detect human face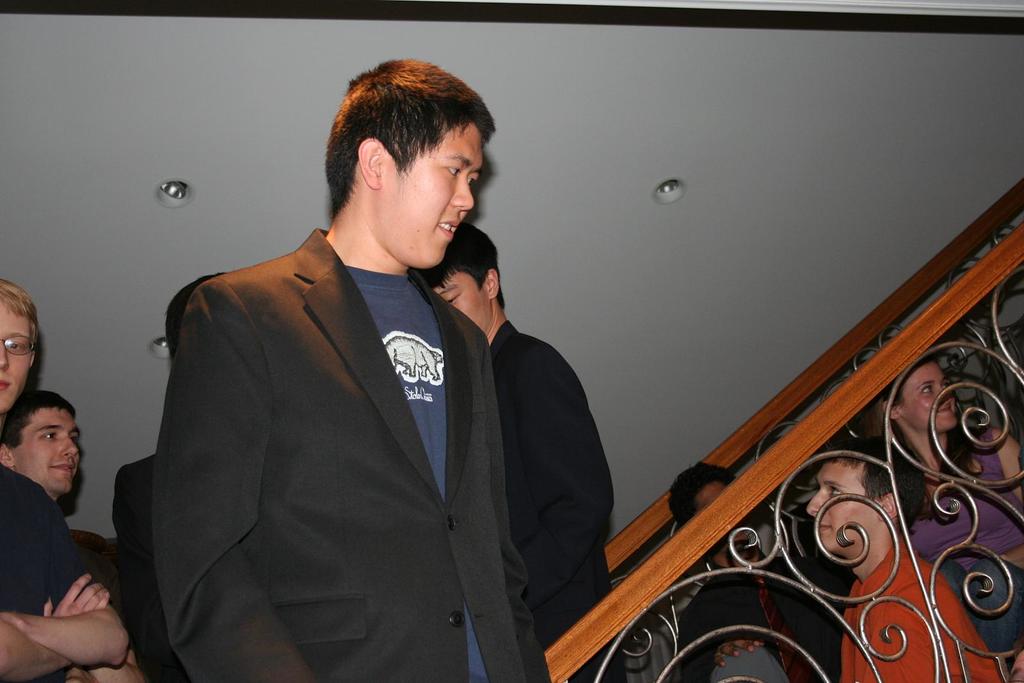
374, 125, 486, 268
